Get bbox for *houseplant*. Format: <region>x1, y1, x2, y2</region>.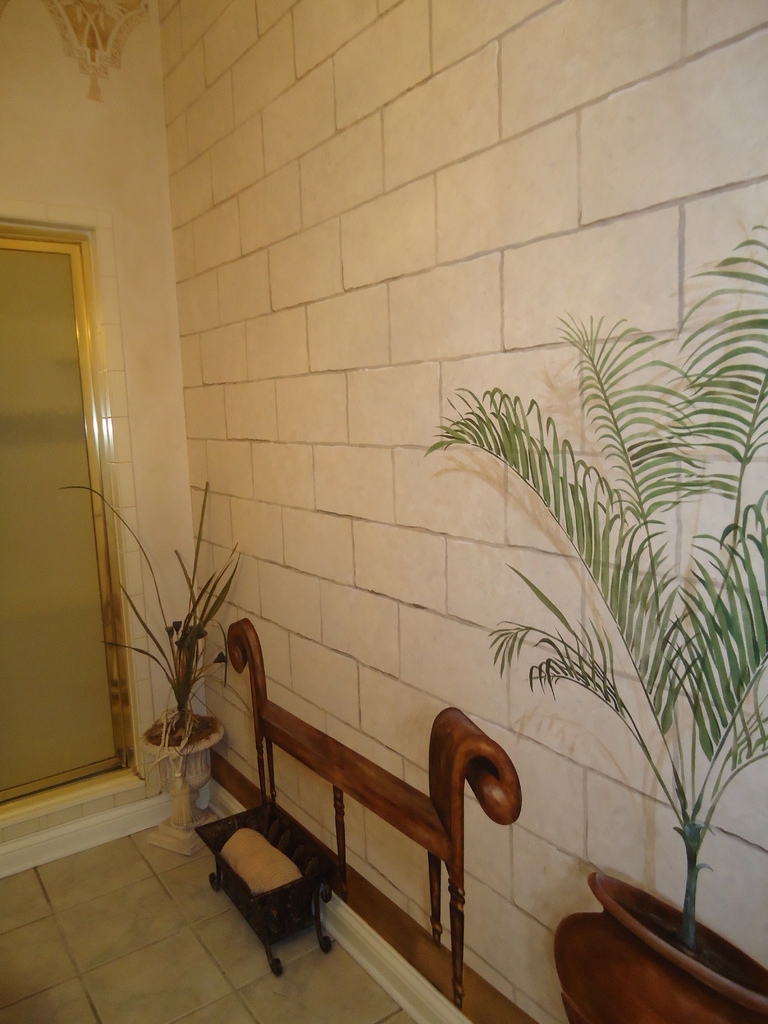
<region>56, 476, 248, 856</region>.
